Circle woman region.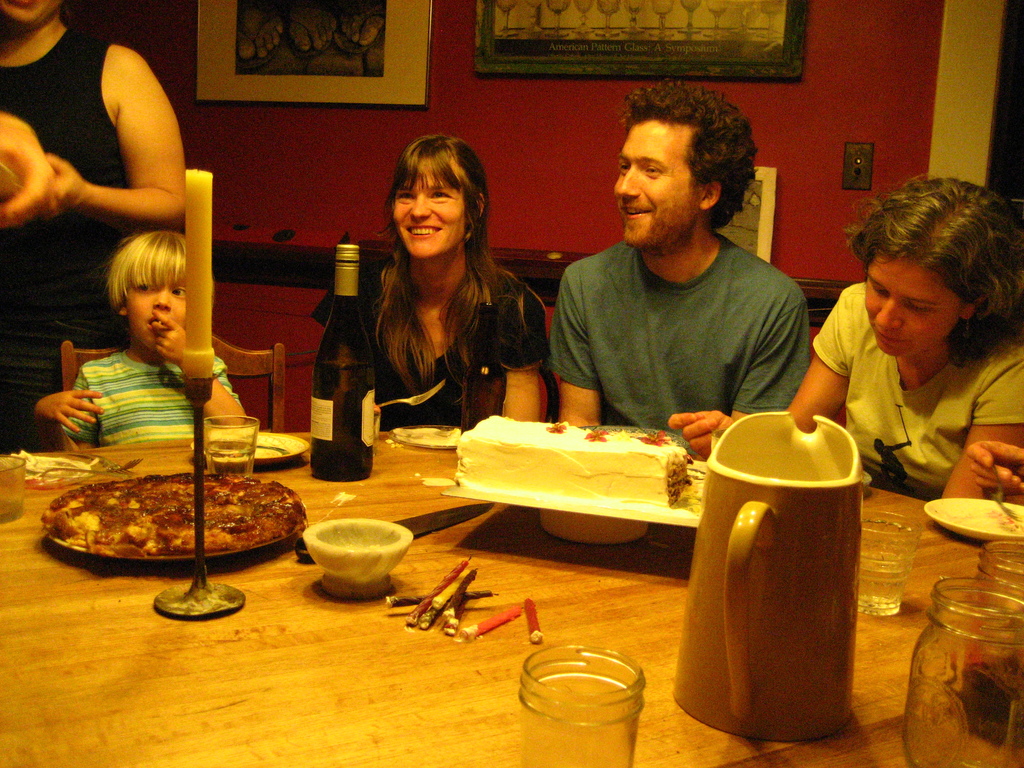
Region: rect(338, 143, 554, 457).
